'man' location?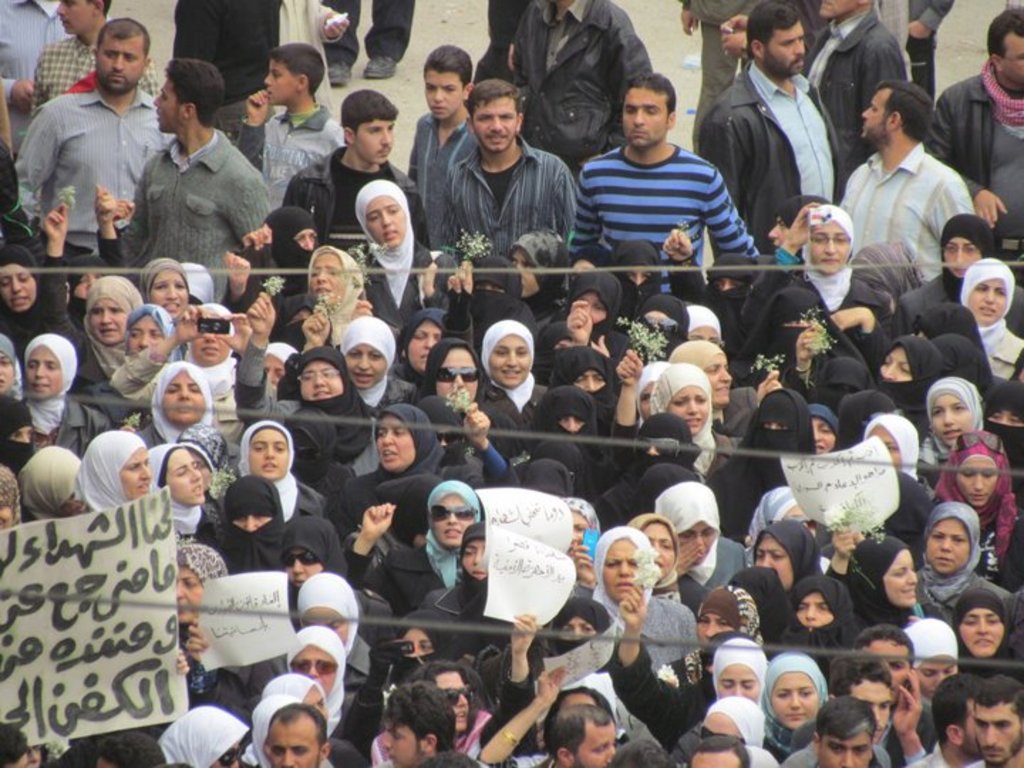
(0,725,28,767)
